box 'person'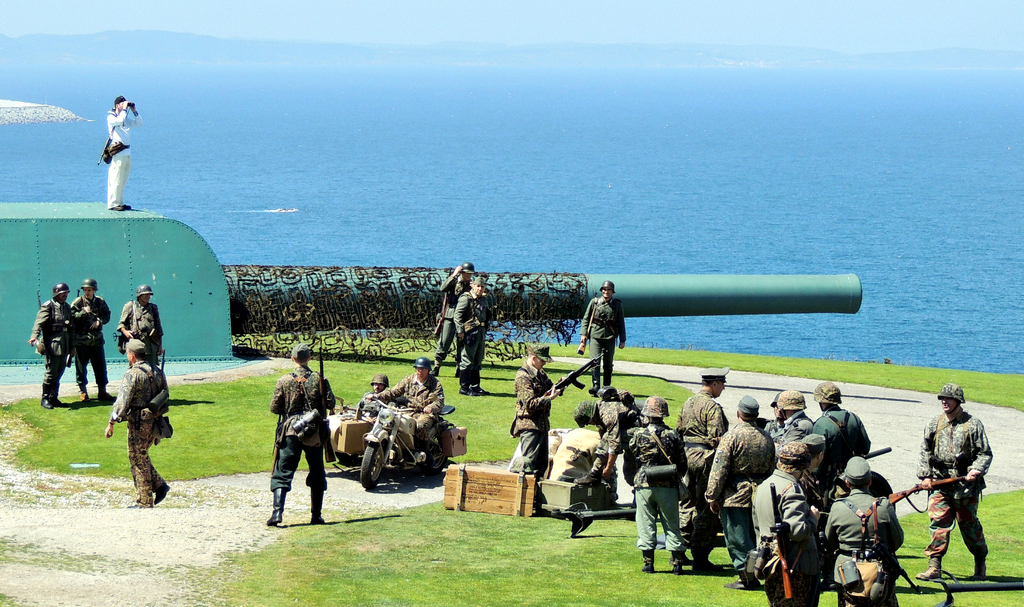
box(72, 282, 119, 400)
